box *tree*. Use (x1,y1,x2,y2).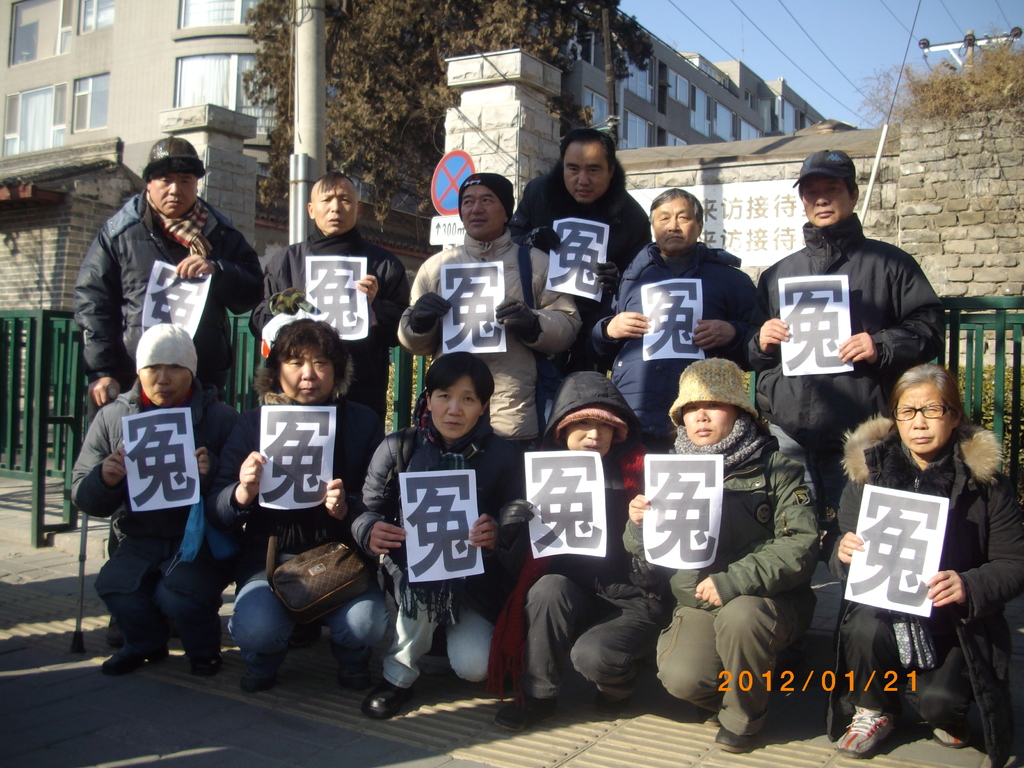
(853,26,1023,124).
